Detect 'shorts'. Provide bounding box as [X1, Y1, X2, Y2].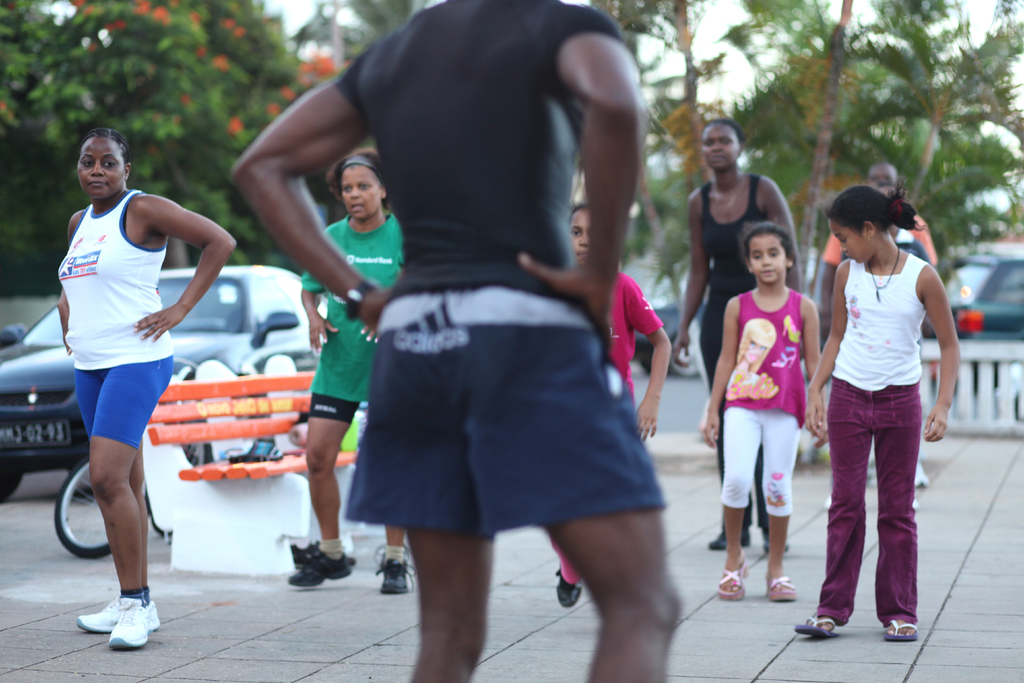
[300, 395, 362, 424].
